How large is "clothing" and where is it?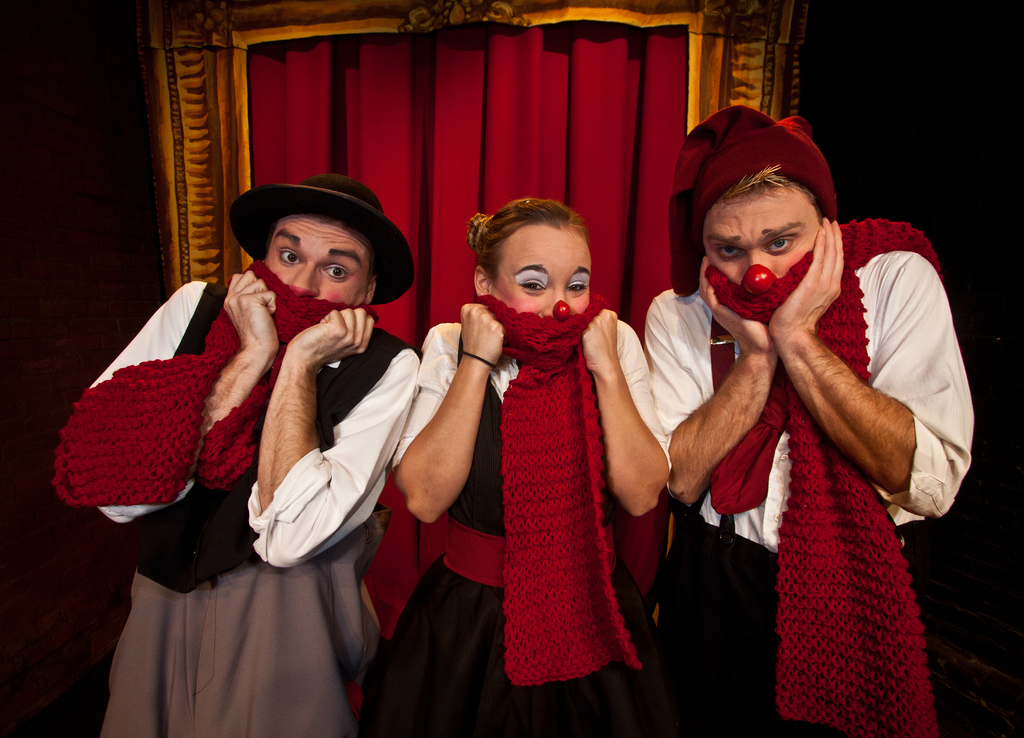
Bounding box: rect(359, 320, 674, 737).
